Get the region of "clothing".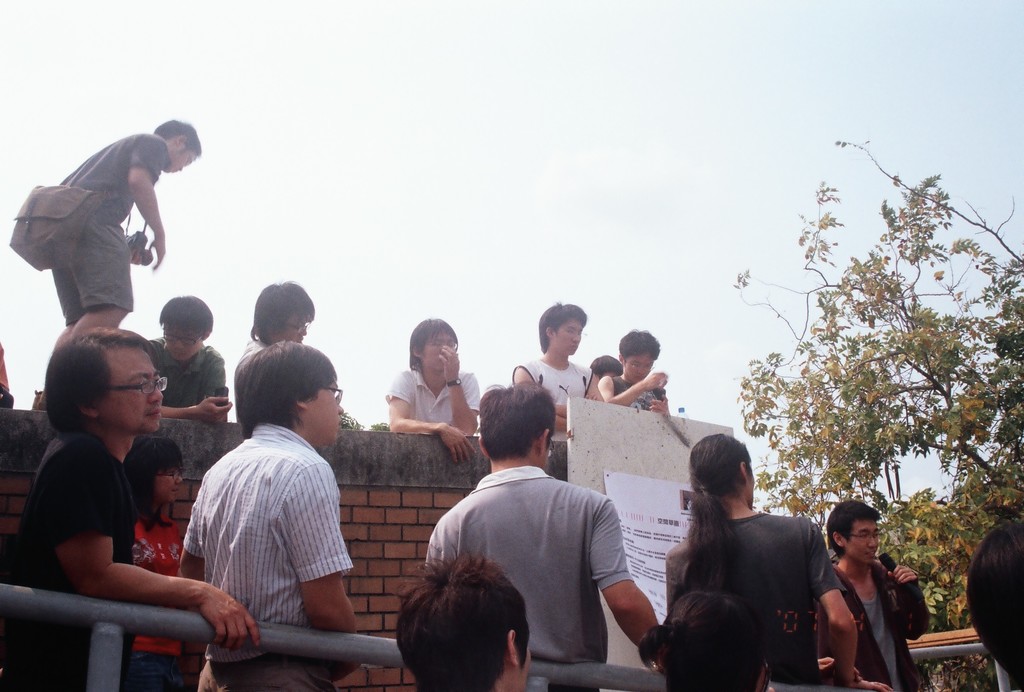
(left=127, top=498, right=177, bottom=691).
